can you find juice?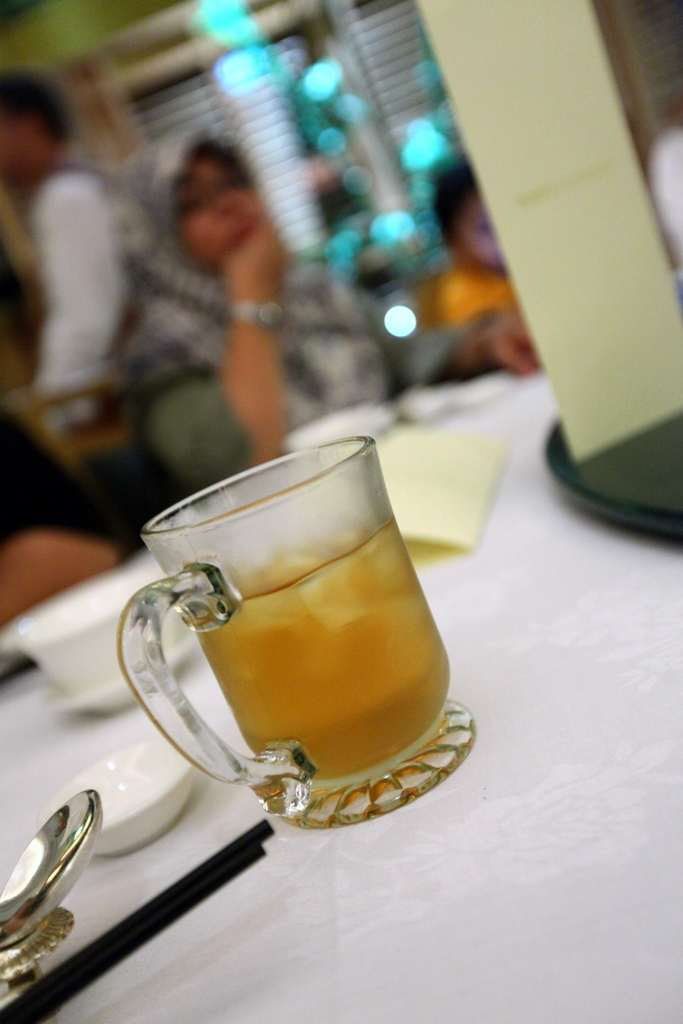
Yes, bounding box: BBox(128, 484, 454, 798).
